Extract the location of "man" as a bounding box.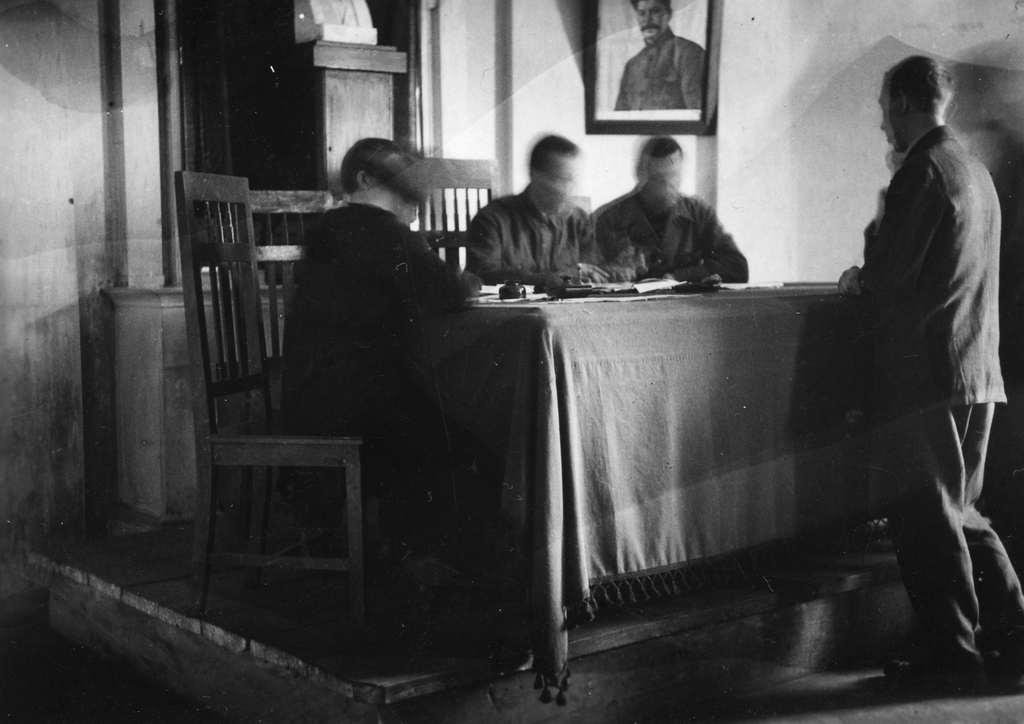
<bbox>593, 133, 739, 294</bbox>.
